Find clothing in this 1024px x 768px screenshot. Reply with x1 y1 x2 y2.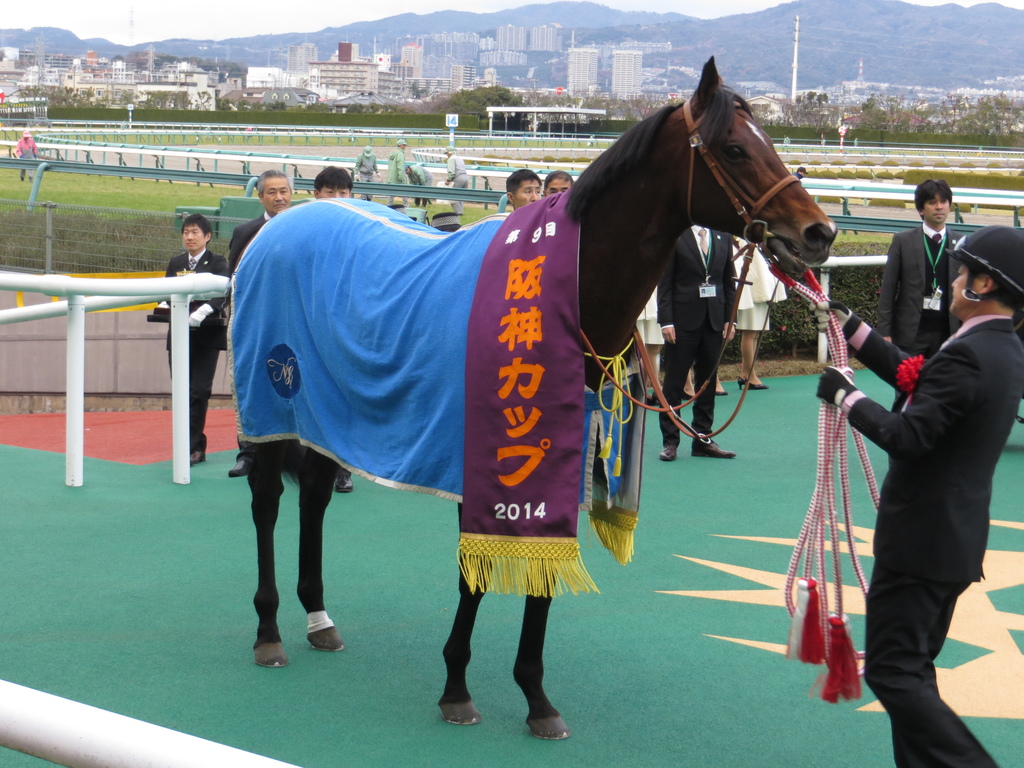
636 284 664 349.
